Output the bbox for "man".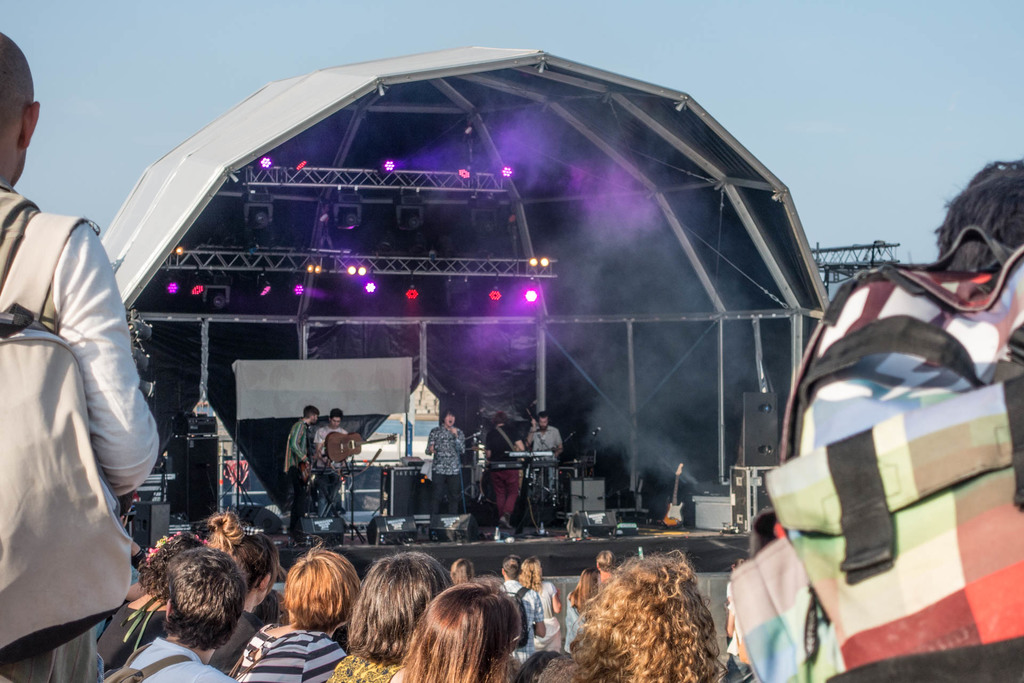
BBox(422, 406, 466, 531).
